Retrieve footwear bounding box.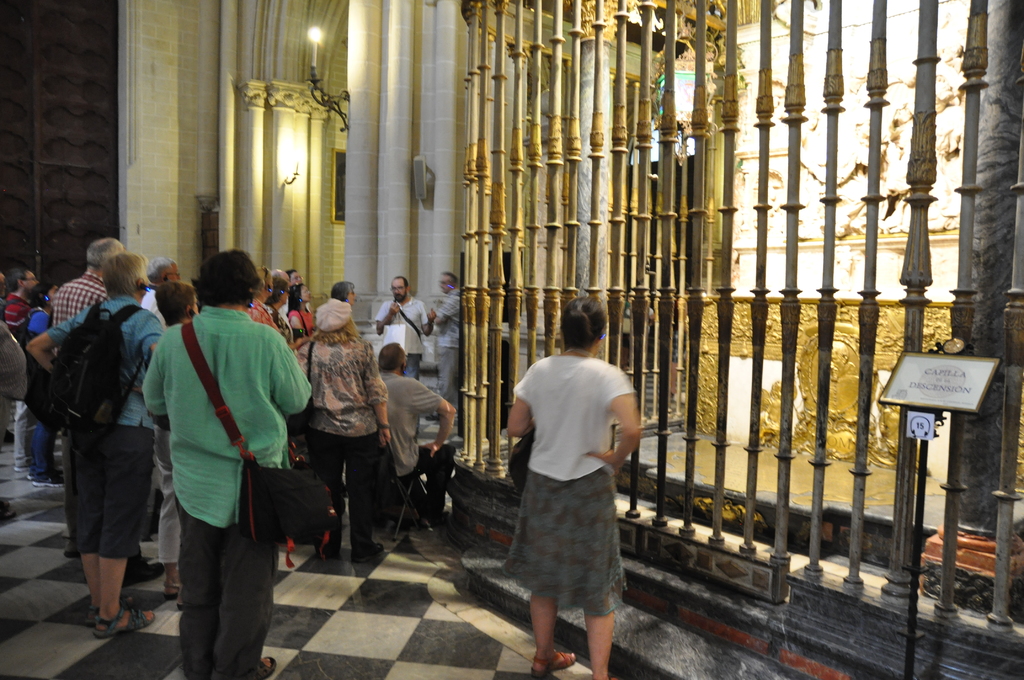
Bounding box: 528,644,580,676.
